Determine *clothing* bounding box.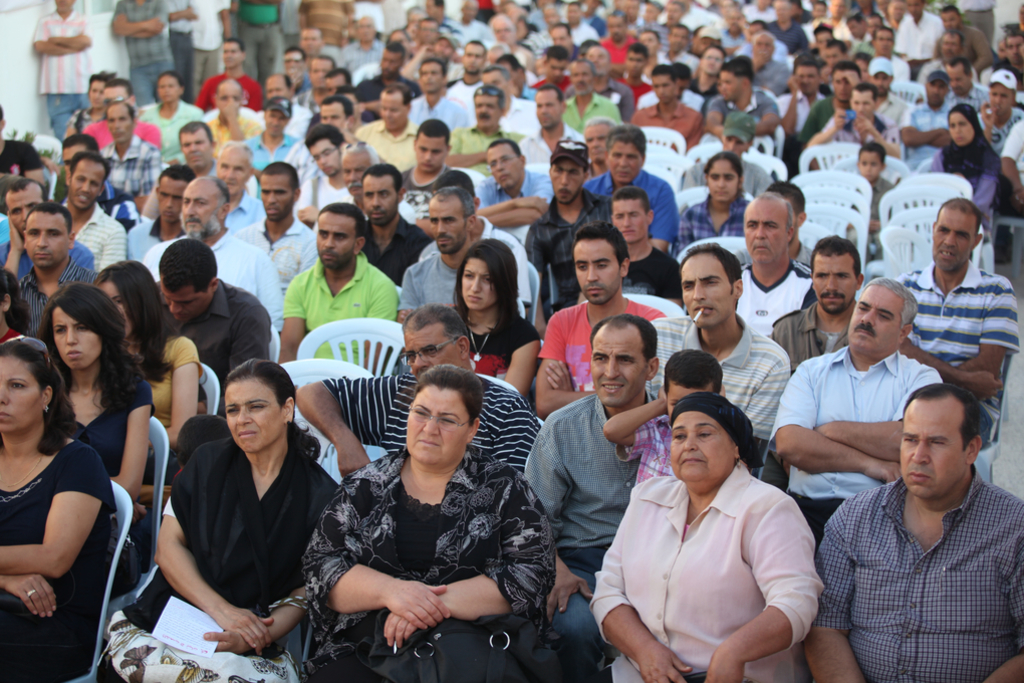
Determined: (x1=817, y1=463, x2=1023, y2=682).
